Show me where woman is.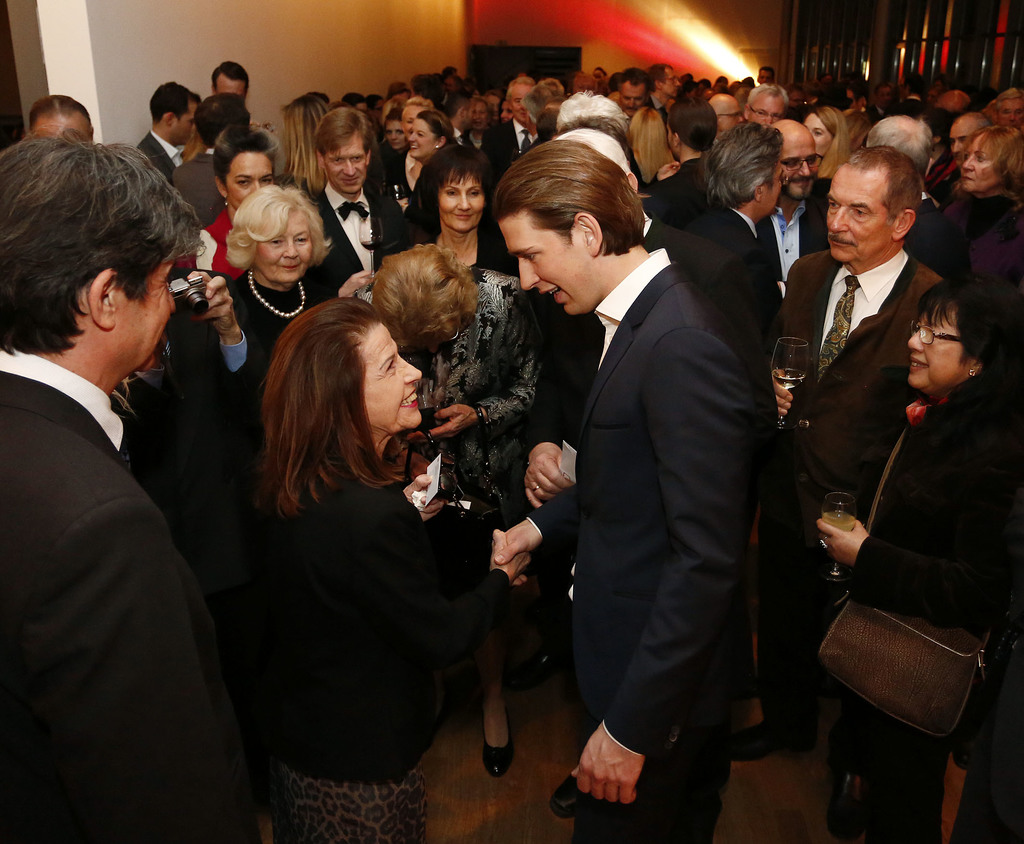
woman is at region(756, 290, 1023, 843).
